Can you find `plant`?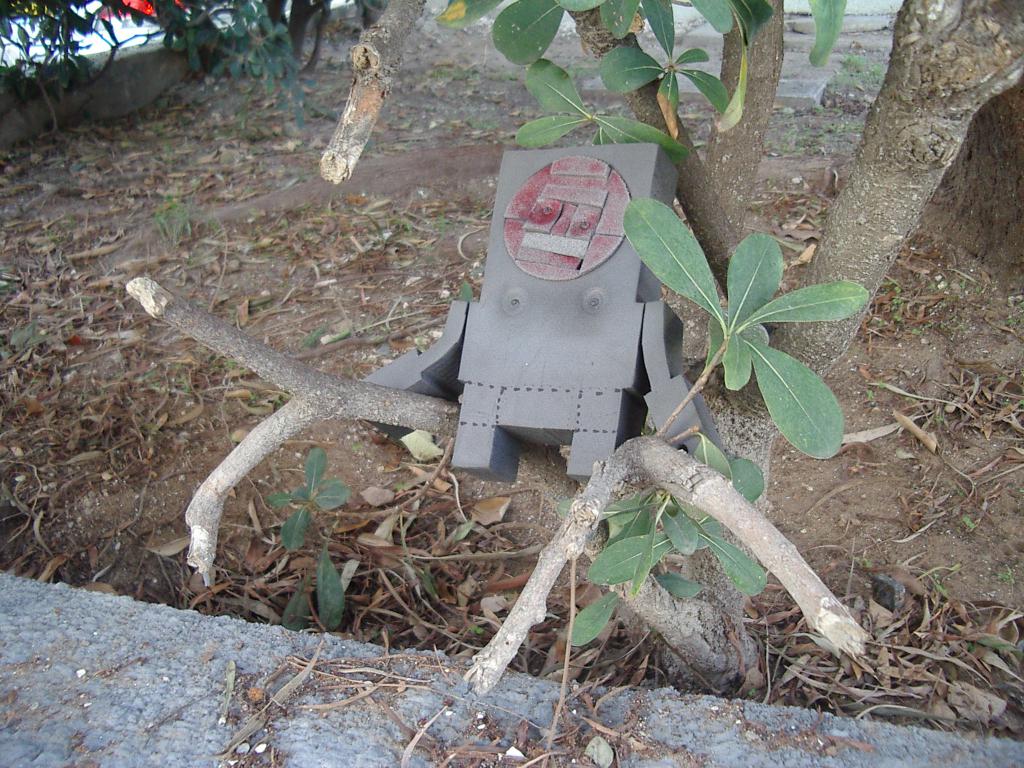
Yes, bounding box: left=152, top=143, right=178, bottom=169.
